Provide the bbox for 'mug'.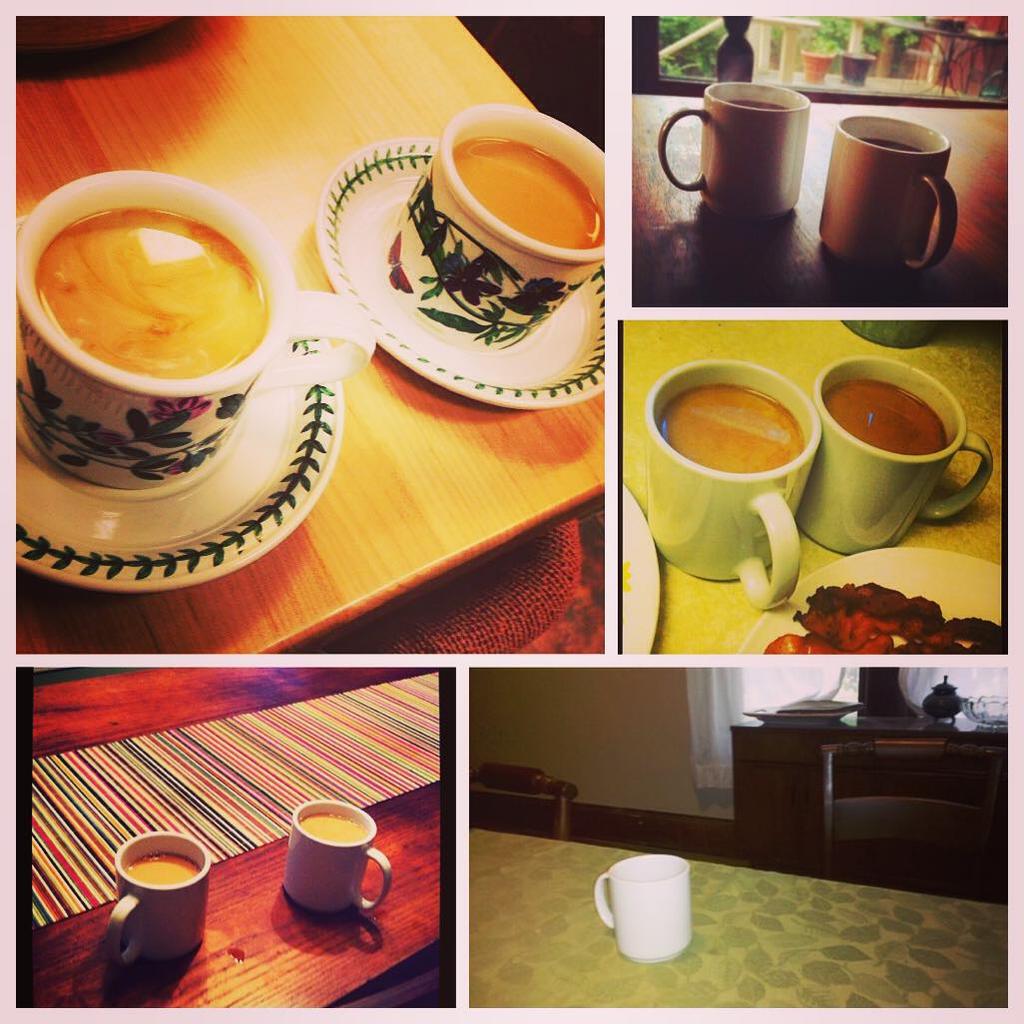
rect(643, 360, 821, 609).
